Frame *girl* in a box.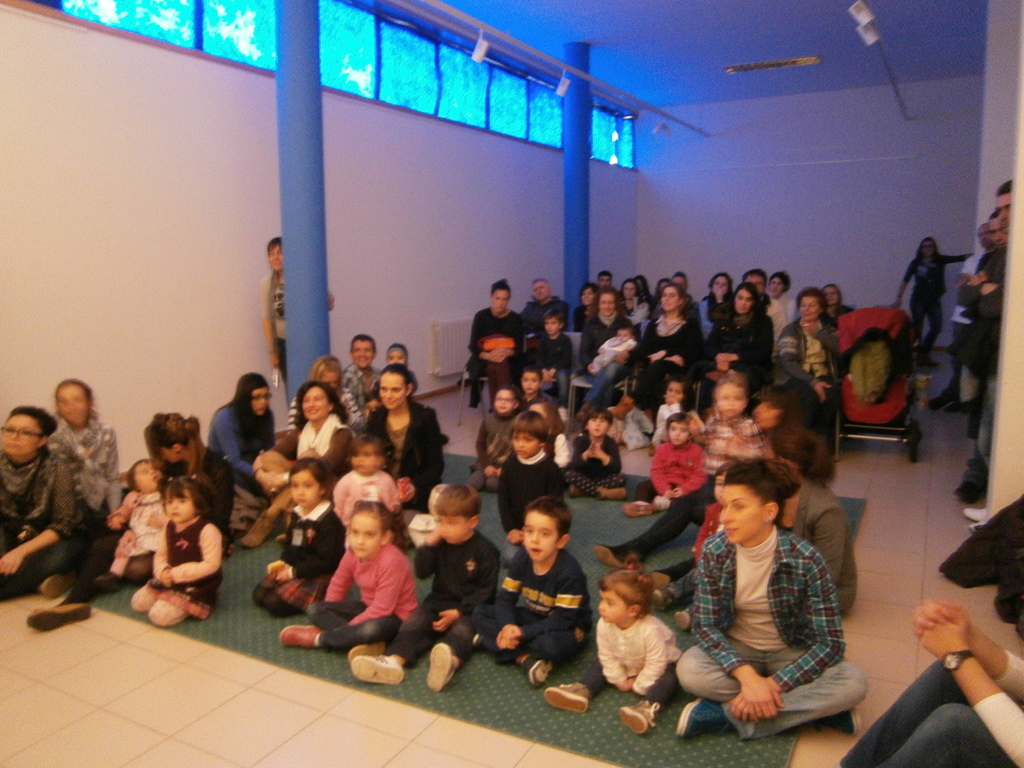
{"left": 654, "top": 376, "right": 705, "bottom": 451}.
